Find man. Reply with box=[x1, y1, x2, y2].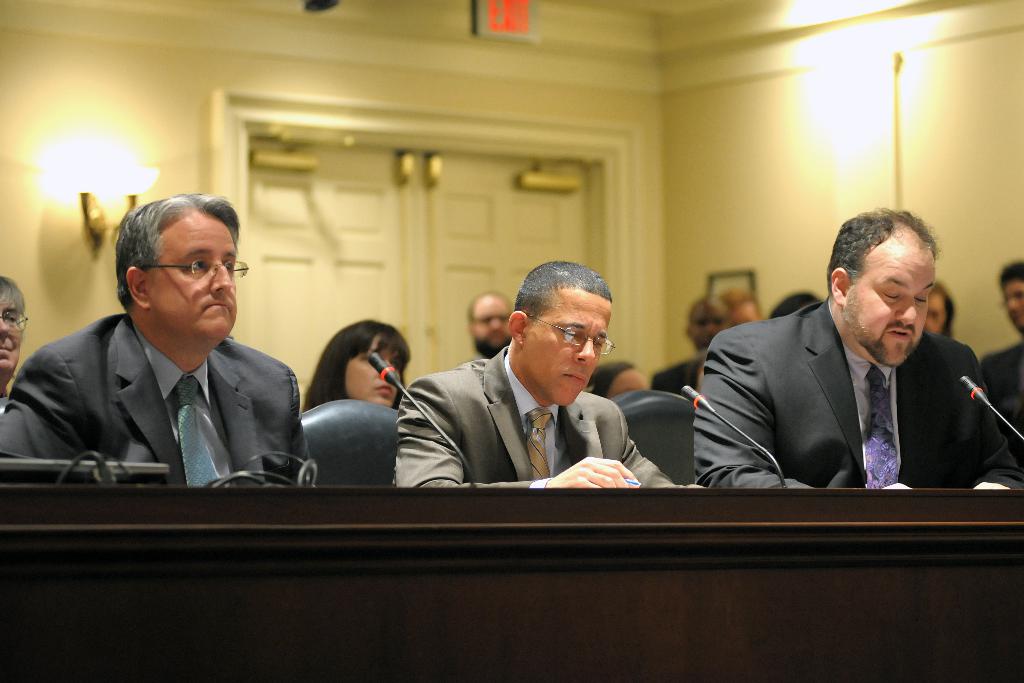
box=[391, 259, 703, 488].
